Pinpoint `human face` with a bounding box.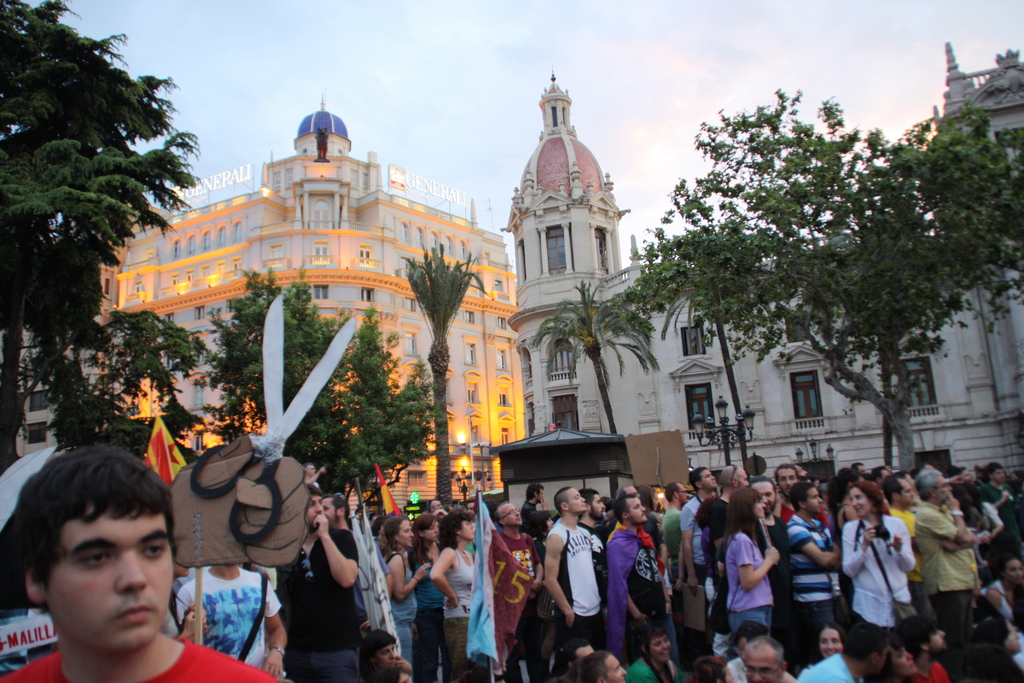
{"x1": 570, "y1": 487, "x2": 589, "y2": 513}.
